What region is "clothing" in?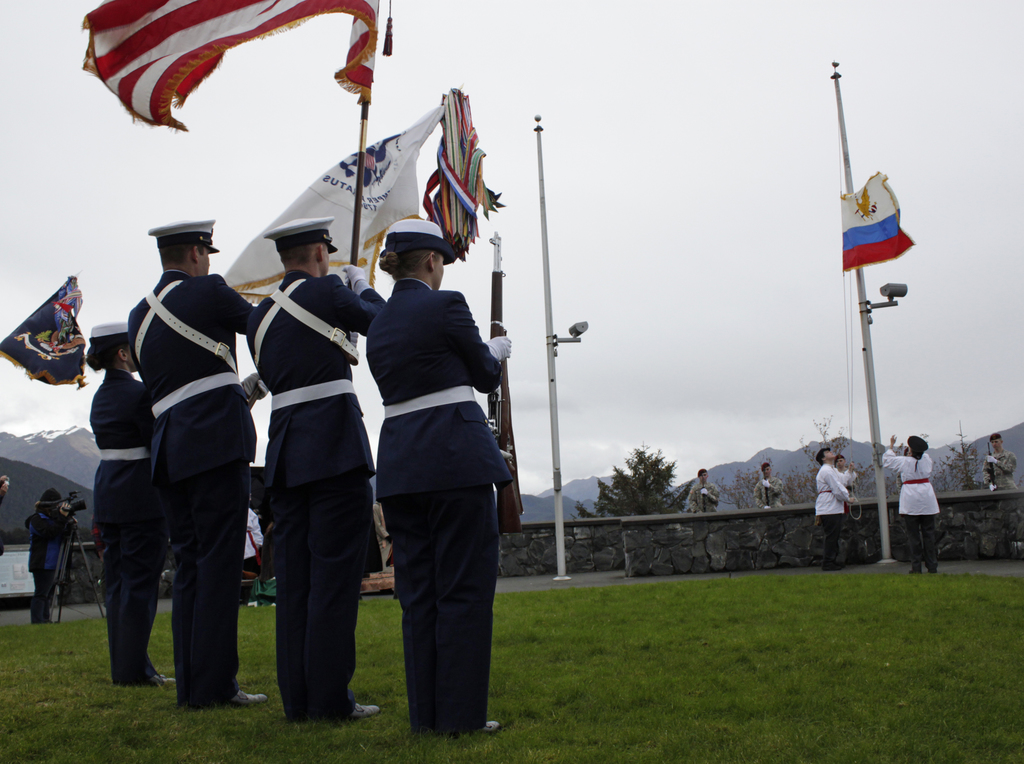
rect(91, 363, 150, 690).
